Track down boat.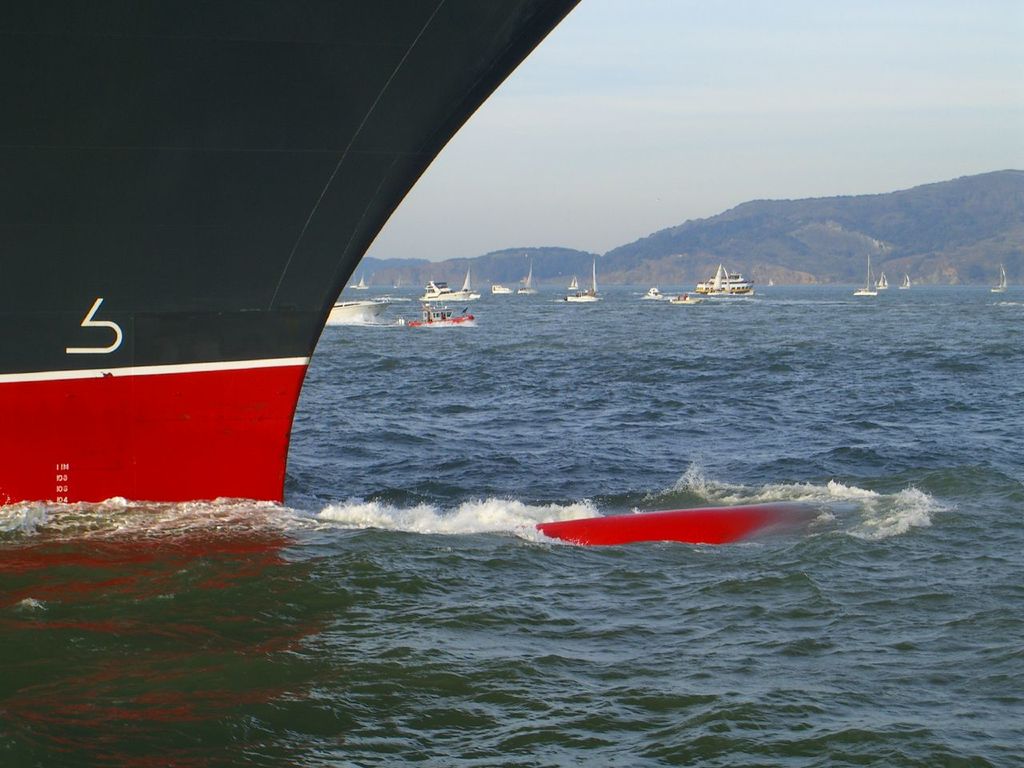
Tracked to <region>518, 261, 538, 294</region>.
